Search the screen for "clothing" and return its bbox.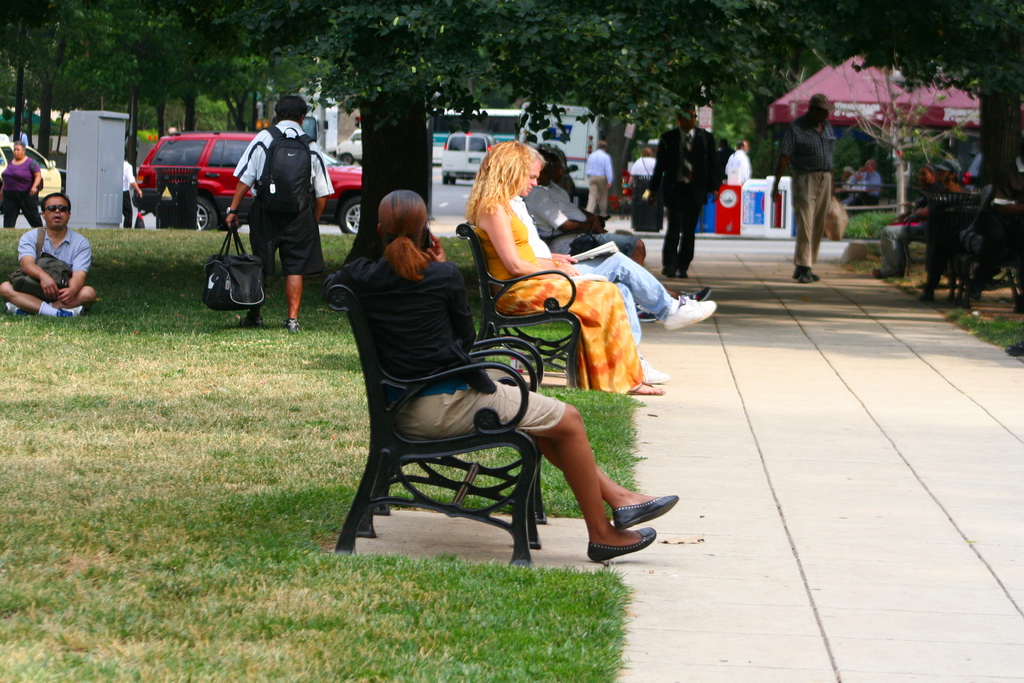
Found: {"left": 0, "top": 226, "right": 90, "bottom": 292}.
